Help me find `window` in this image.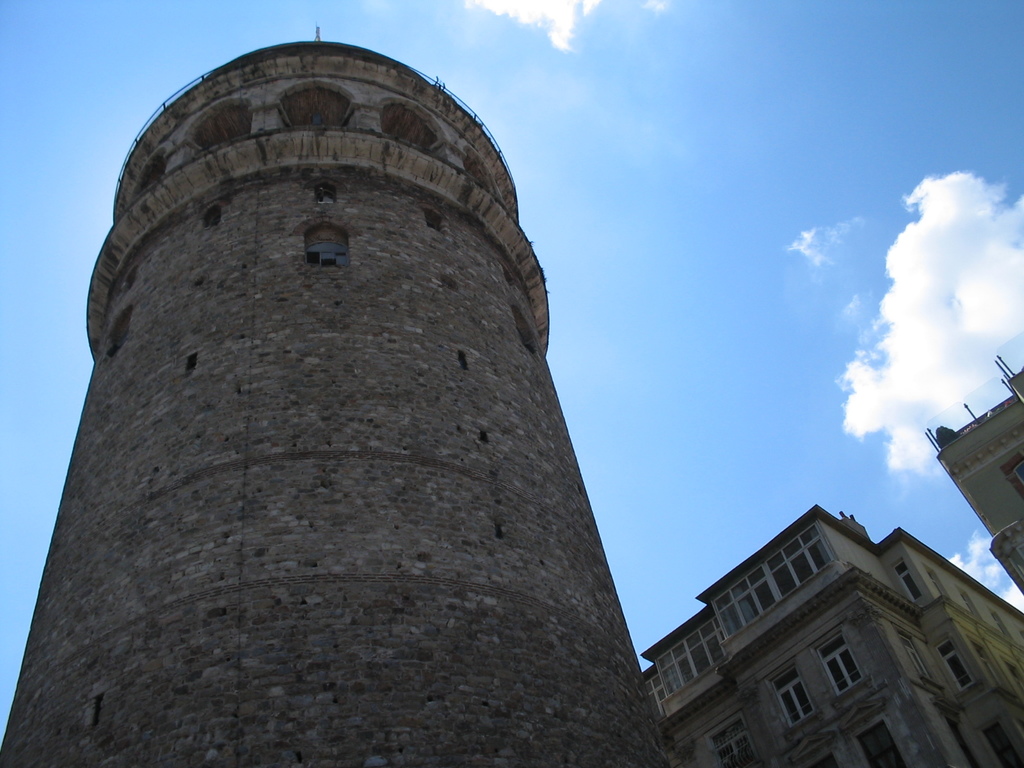
Found it: 890,561,923,610.
